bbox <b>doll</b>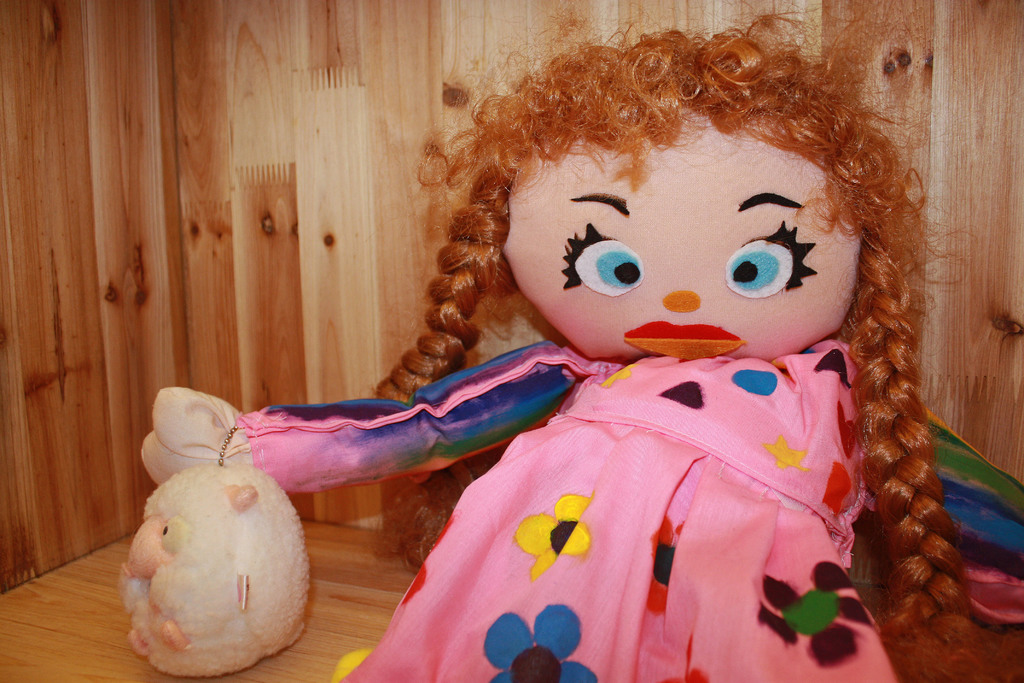
crop(141, 24, 993, 682)
